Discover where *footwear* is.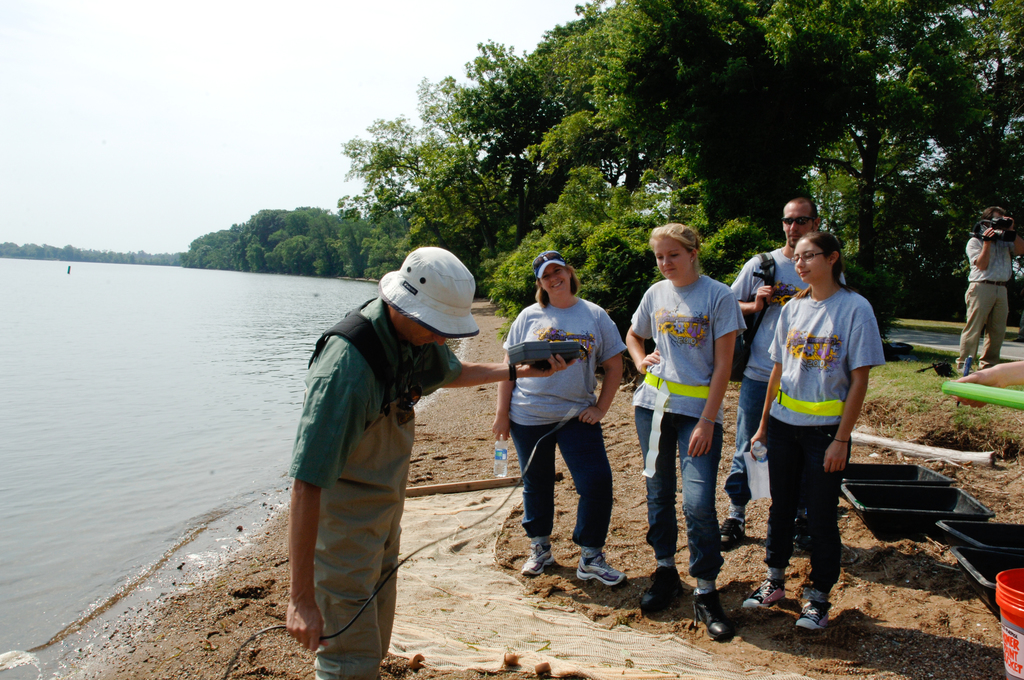
Discovered at {"x1": 575, "y1": 551, "x2": 630, "y2": 583}.
